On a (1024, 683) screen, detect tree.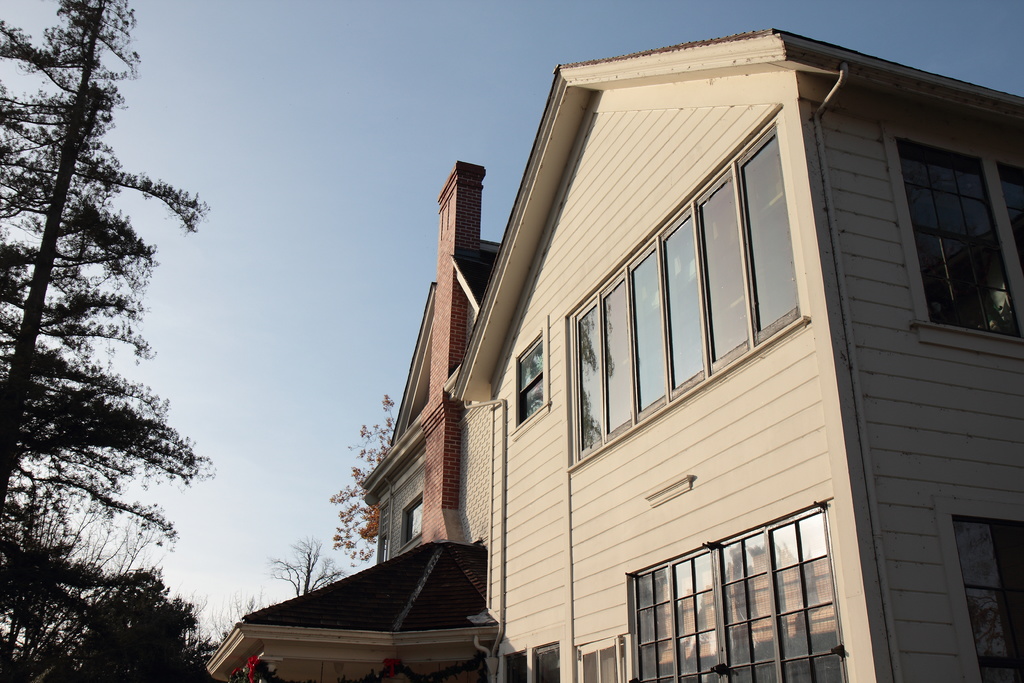
crop(312, 383, 408, 572).
